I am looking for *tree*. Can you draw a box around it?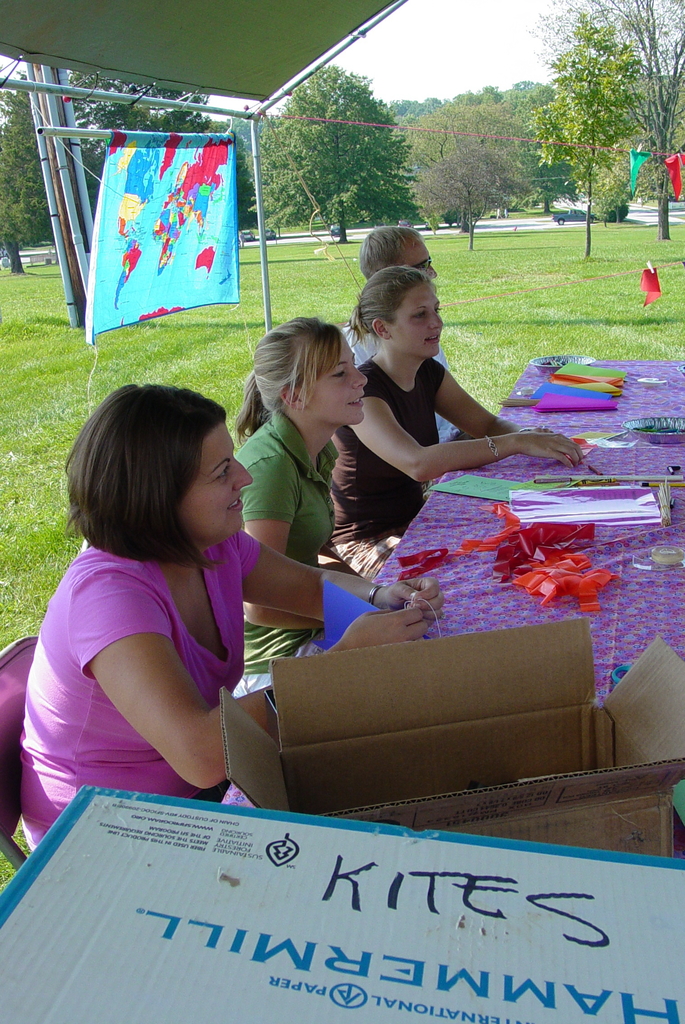
Sure, the bounding box is <box>482,76,580,212</box>.
